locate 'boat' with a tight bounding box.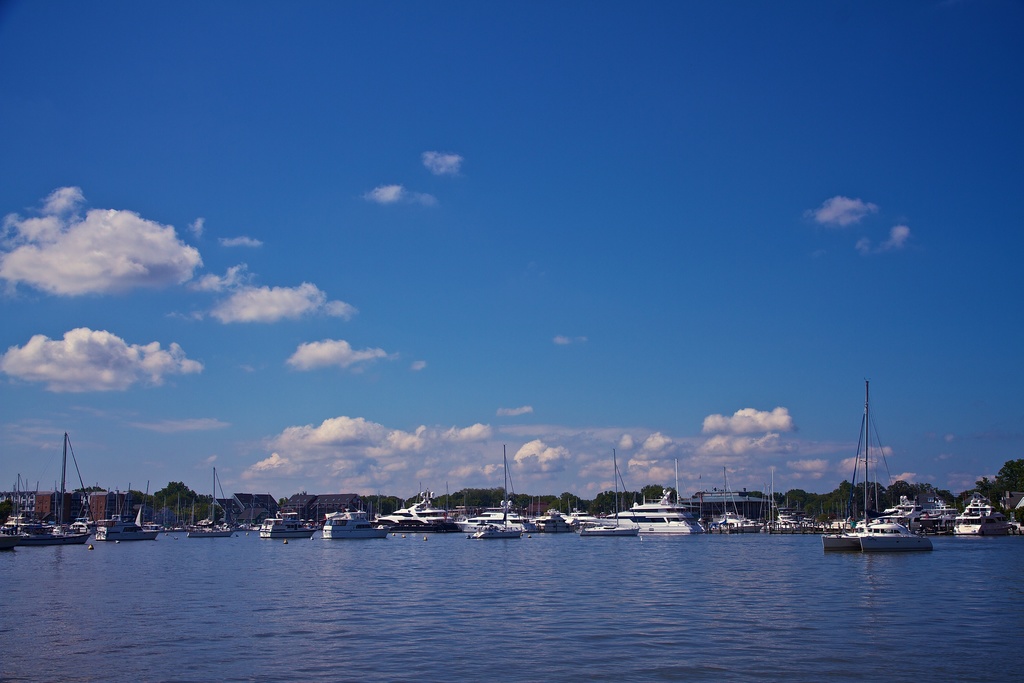
x1=256, y1=514, x2=312, y2=539.
